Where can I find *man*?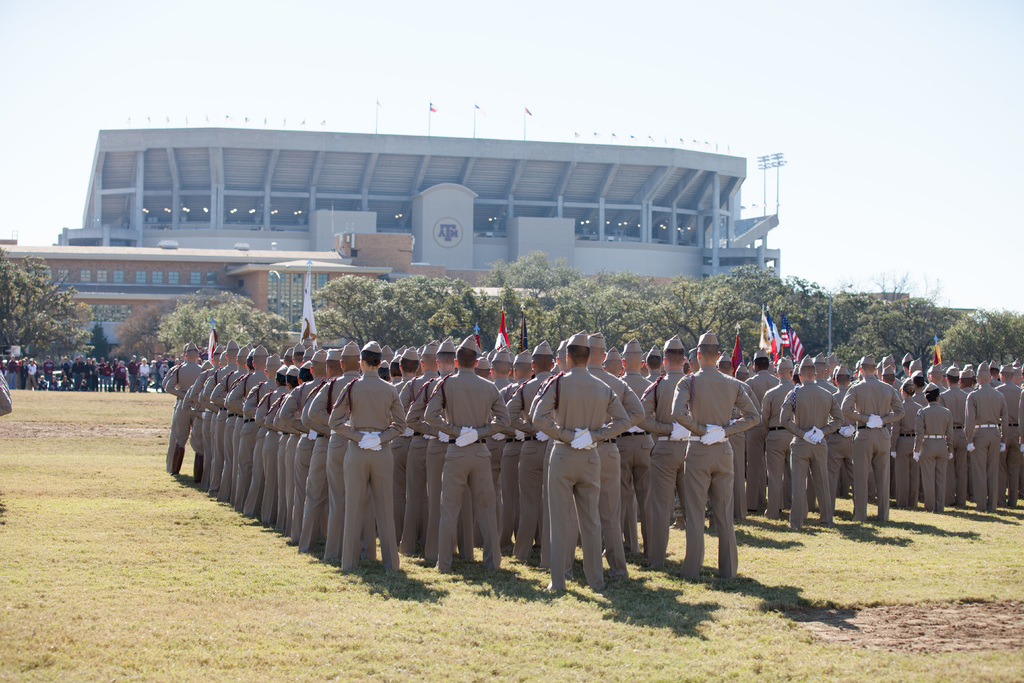
You can find it at box(239, 352, 291, 520).
